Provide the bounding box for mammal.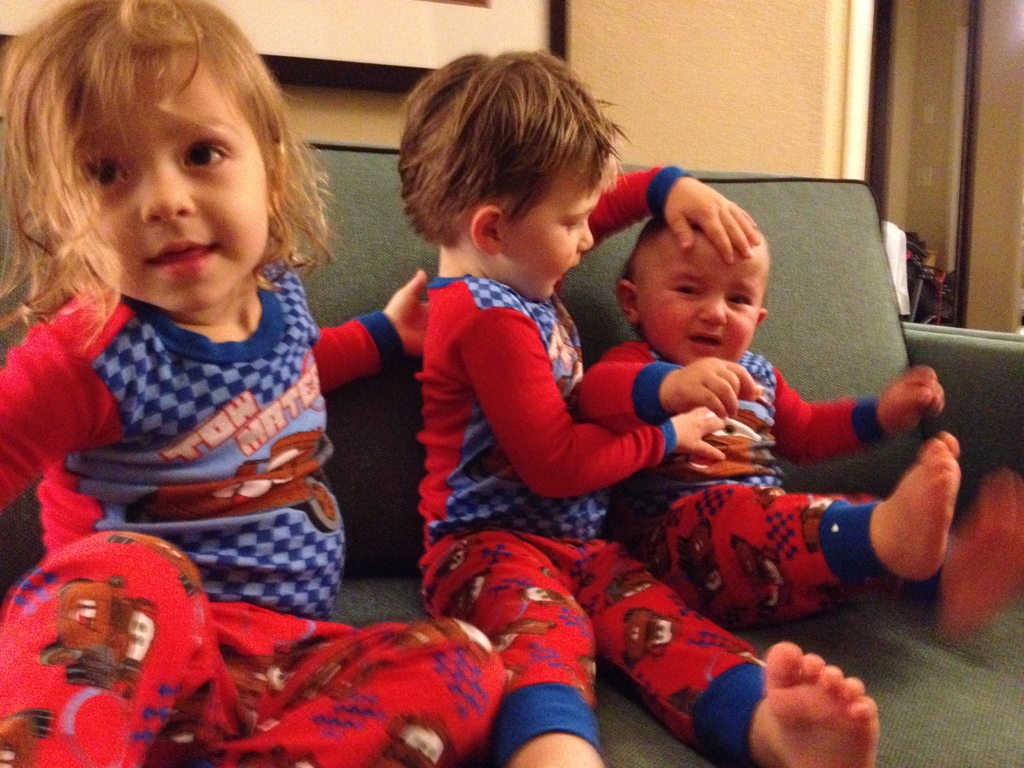
box=[394, 44, 881, 767].
